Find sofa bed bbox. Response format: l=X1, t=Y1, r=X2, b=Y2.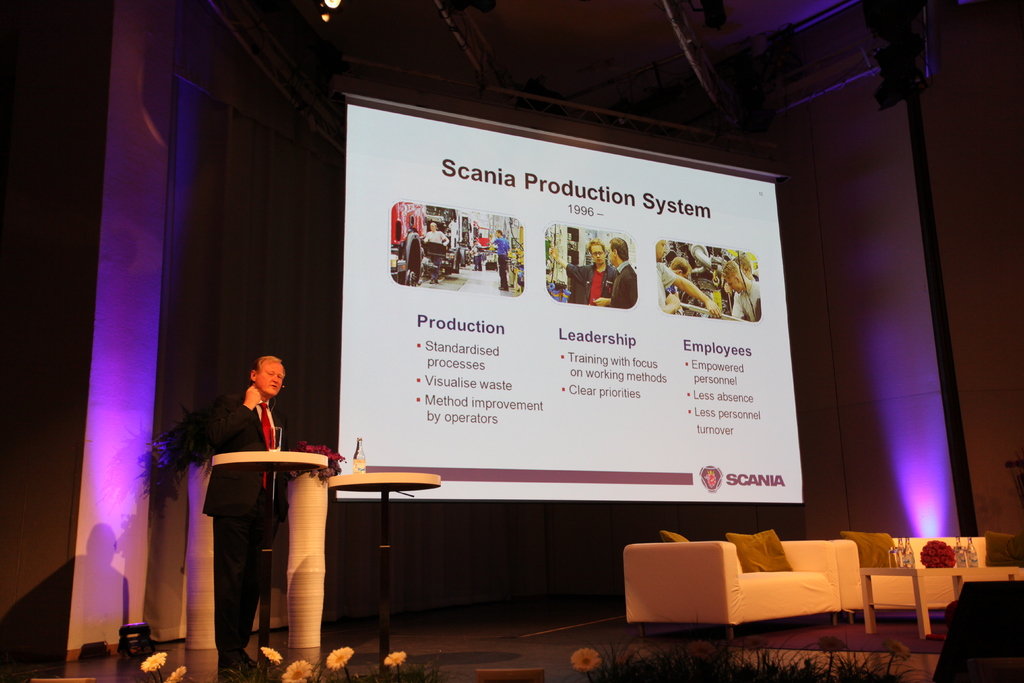
l=618, t=525, r=844, b=632.
